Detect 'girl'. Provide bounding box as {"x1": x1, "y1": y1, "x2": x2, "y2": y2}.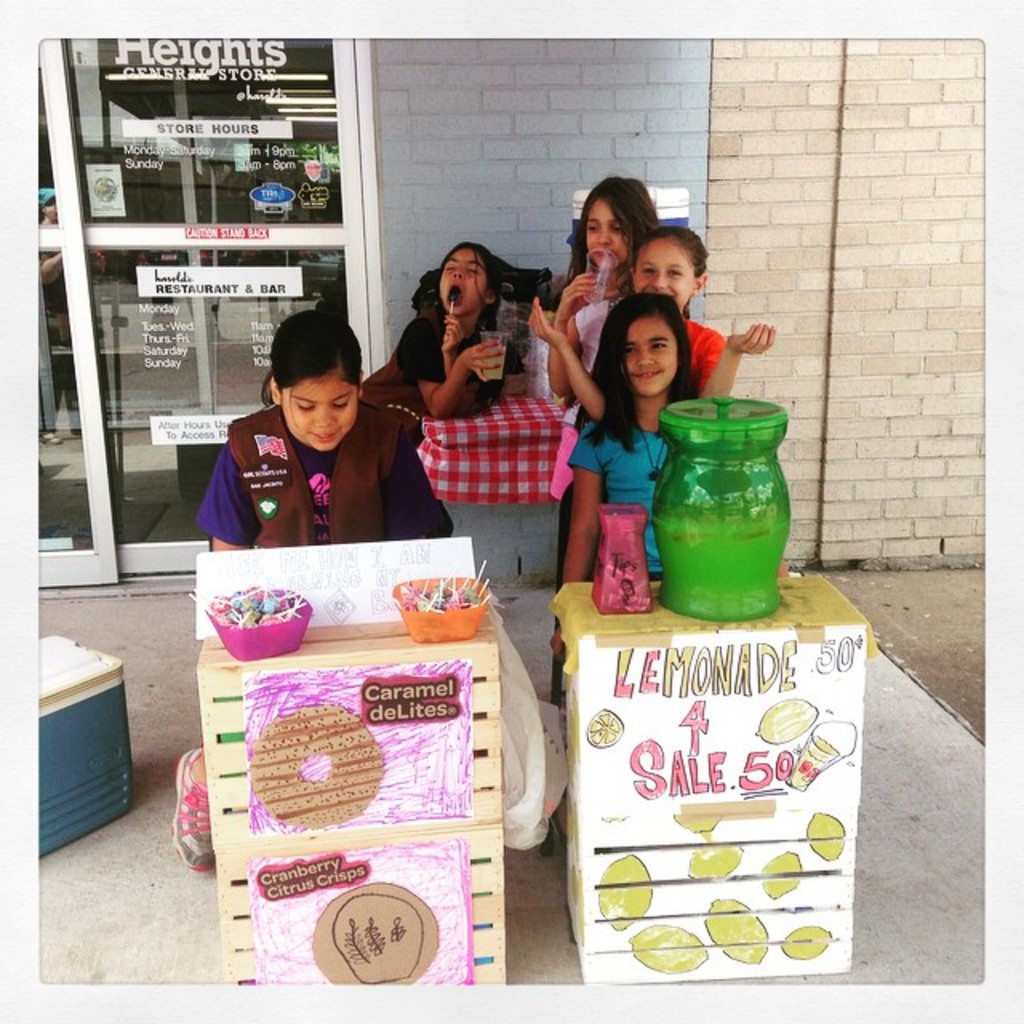
{"x1": 357, "y1": 242, "x2": 509, "y2": 446}.
